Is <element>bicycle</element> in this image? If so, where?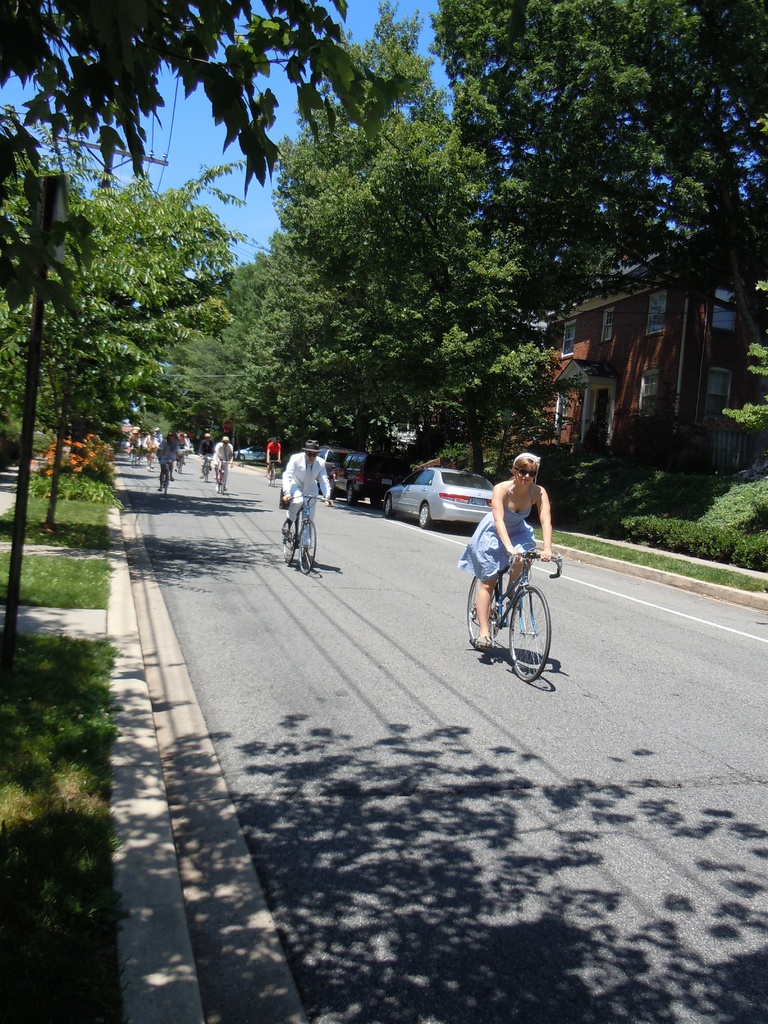
Yes, at (x1=268, y1=456, x2=276, y2=484).
